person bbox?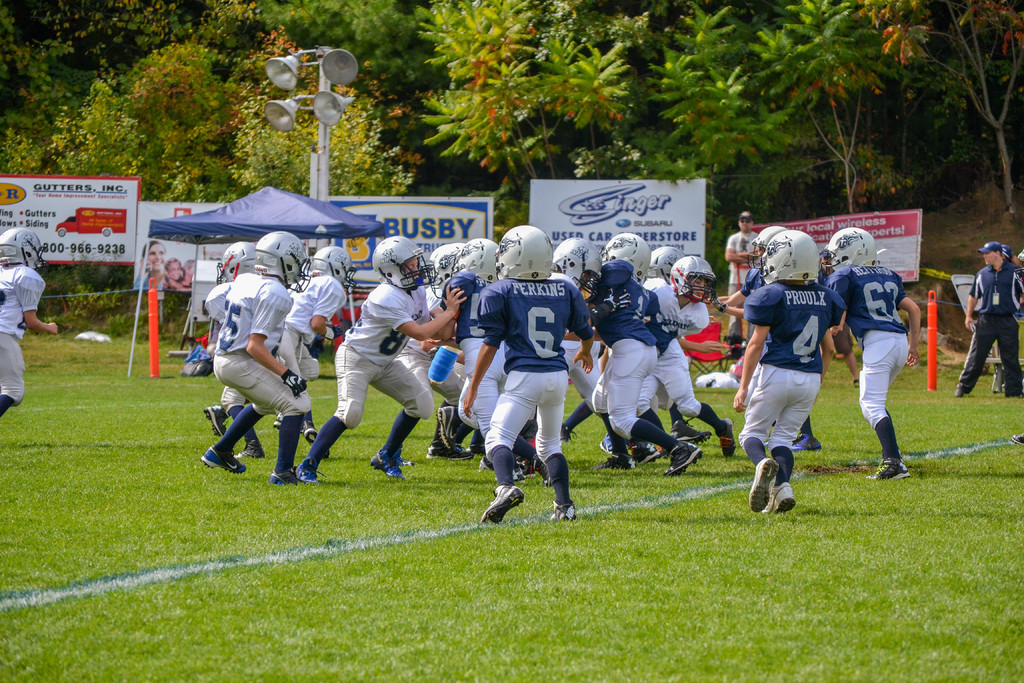
l=619, t=242, r=739, b=443
